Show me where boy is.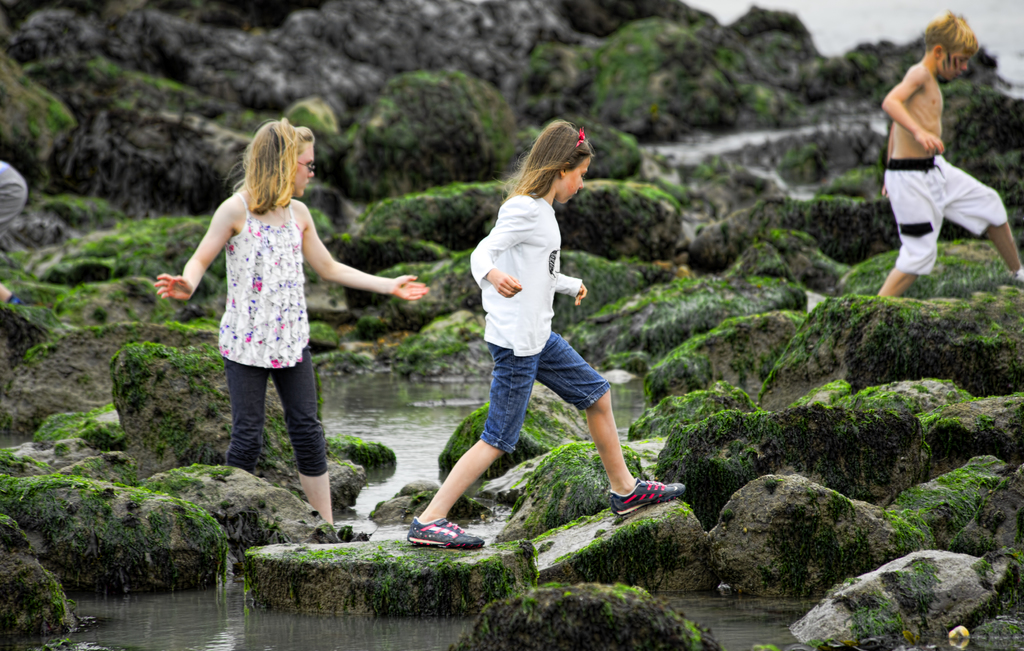
boy is at [875,8,1023,300].
